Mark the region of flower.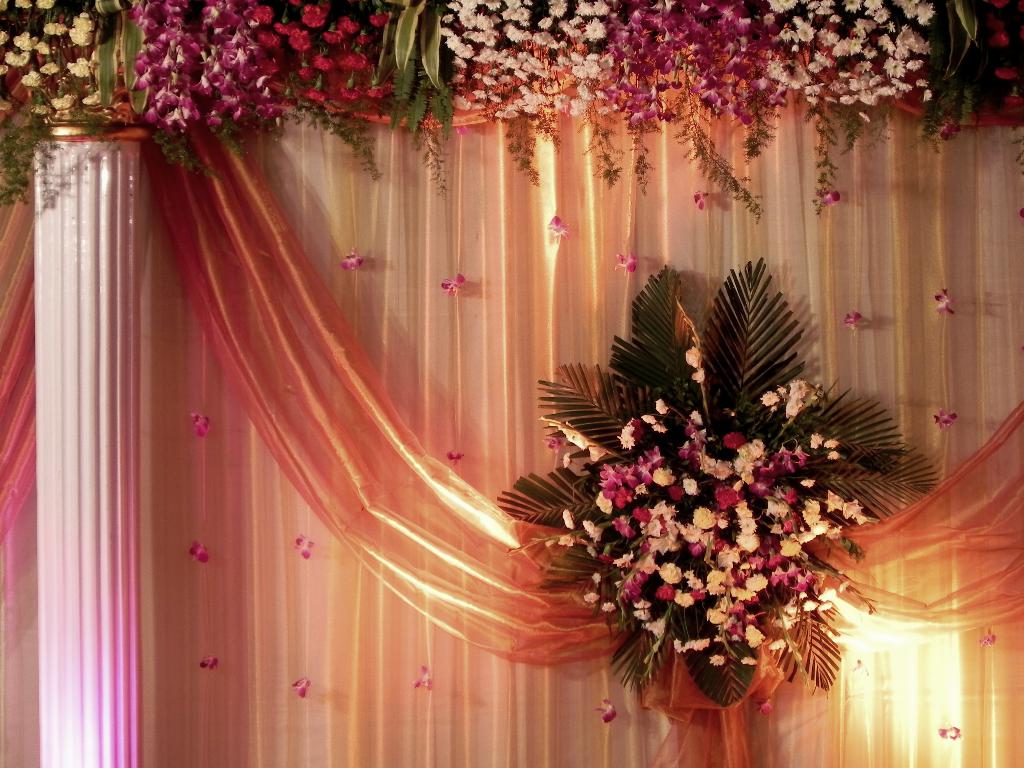
Region: {"x1": 936, "y1": 724, "x2": 966, "y2": 742}.
